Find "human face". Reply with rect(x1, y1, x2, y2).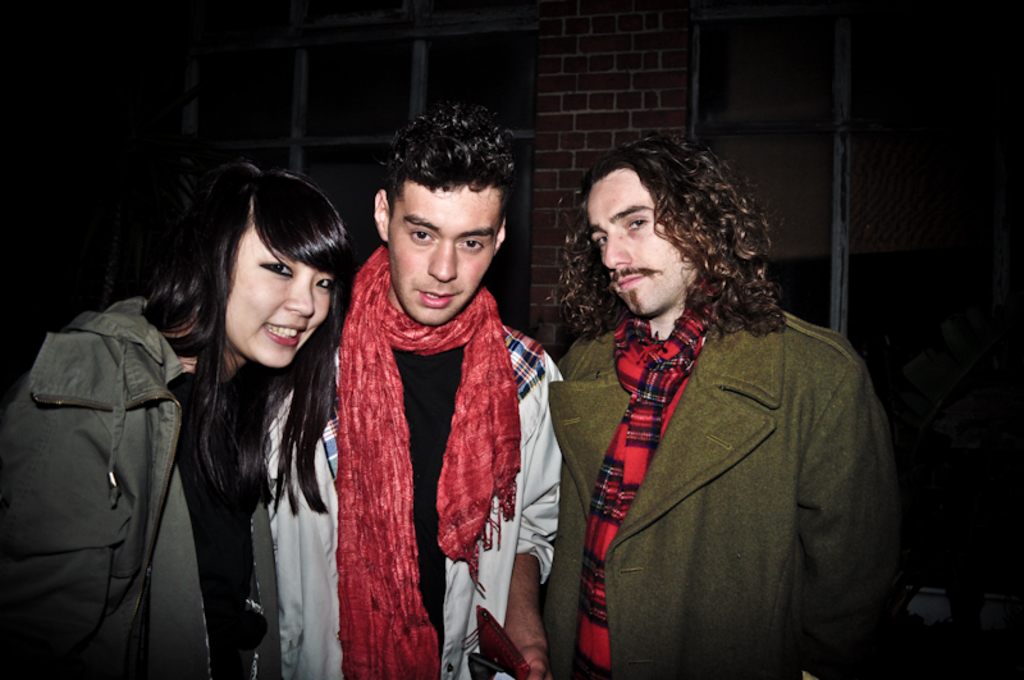
rect(585, 169, 699, 316).
